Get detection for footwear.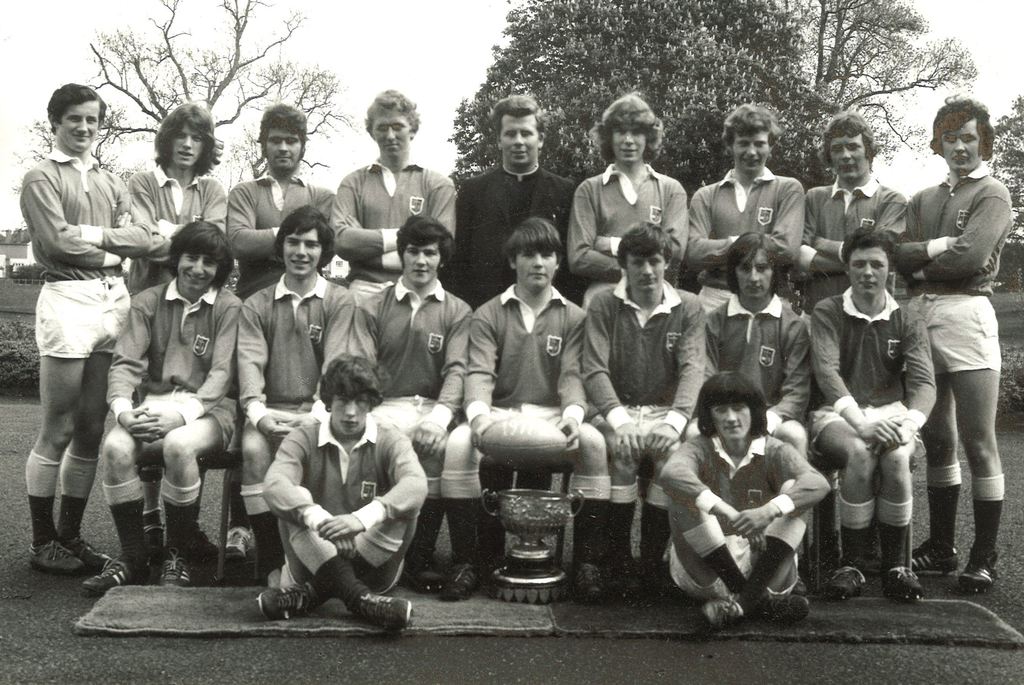
Detection: [x1=959, y1=552, x2=999, y2=595].
